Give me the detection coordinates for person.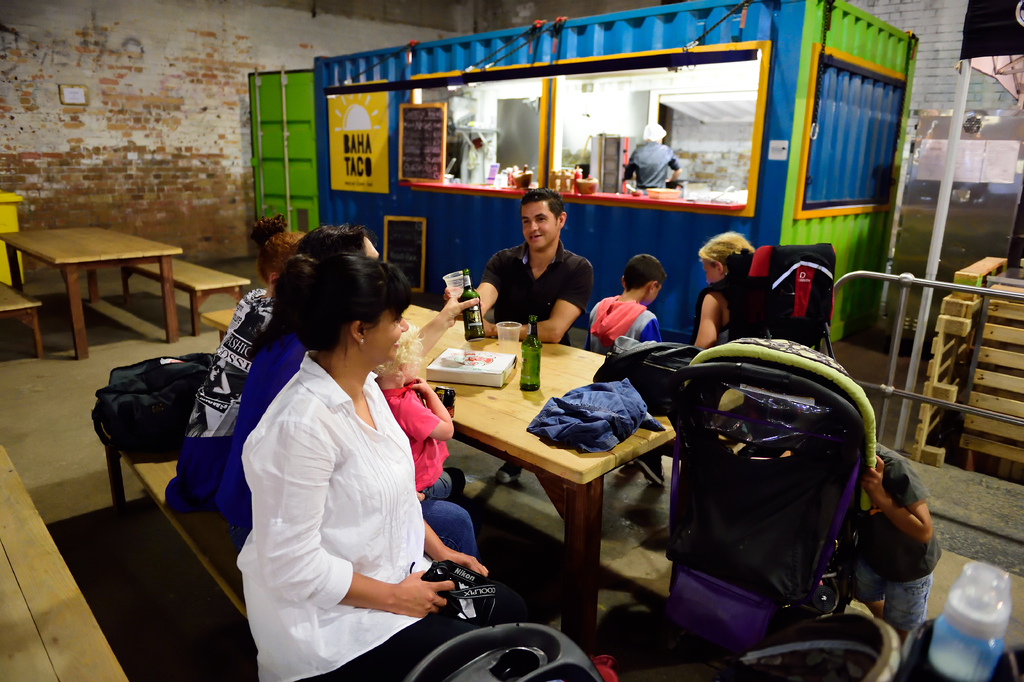
{"x1": 169, "y1": 231, "x2": 304, "y2": 503}.
